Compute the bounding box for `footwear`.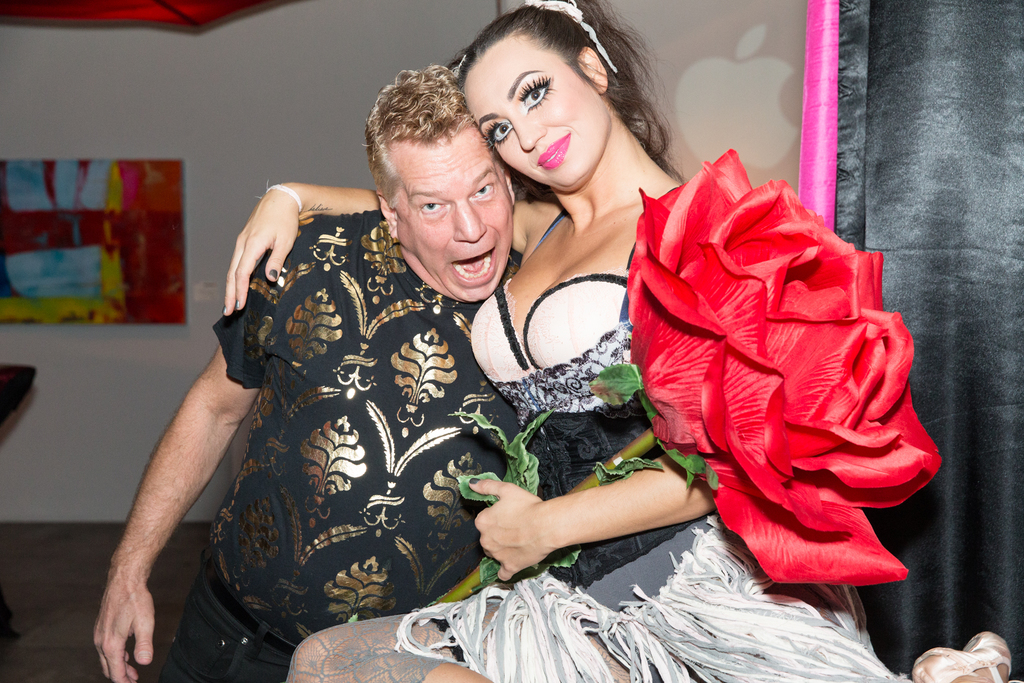
911, 627, 1012, 682.
